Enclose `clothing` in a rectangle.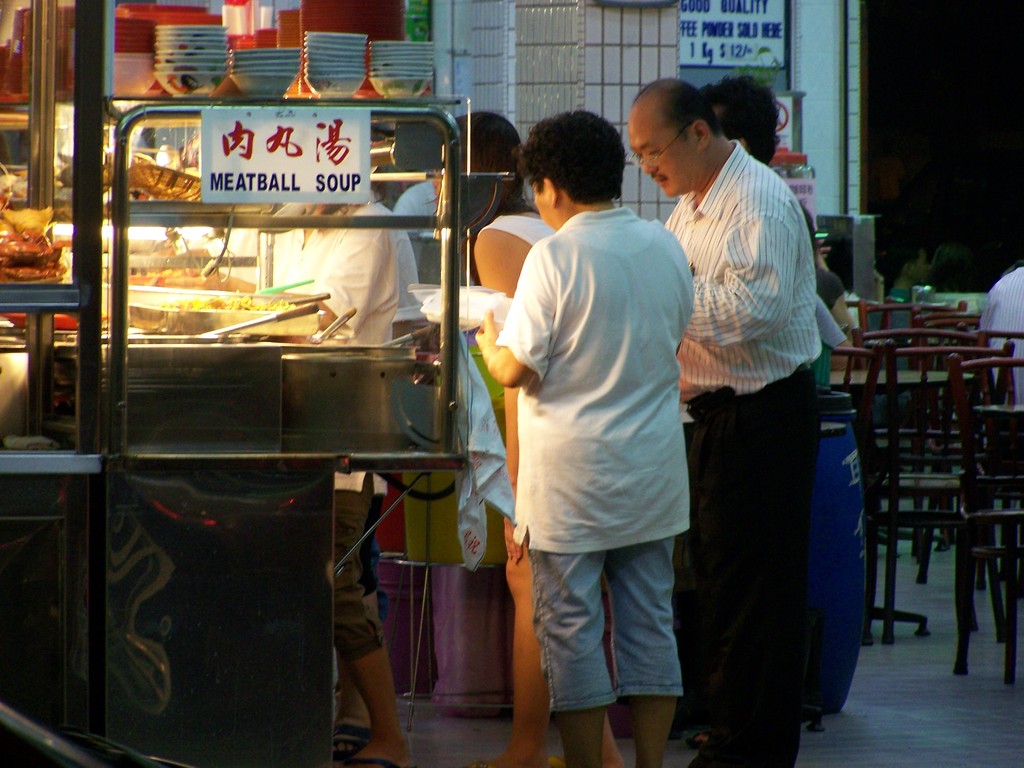
bbox(470, 214, 575, 262).
